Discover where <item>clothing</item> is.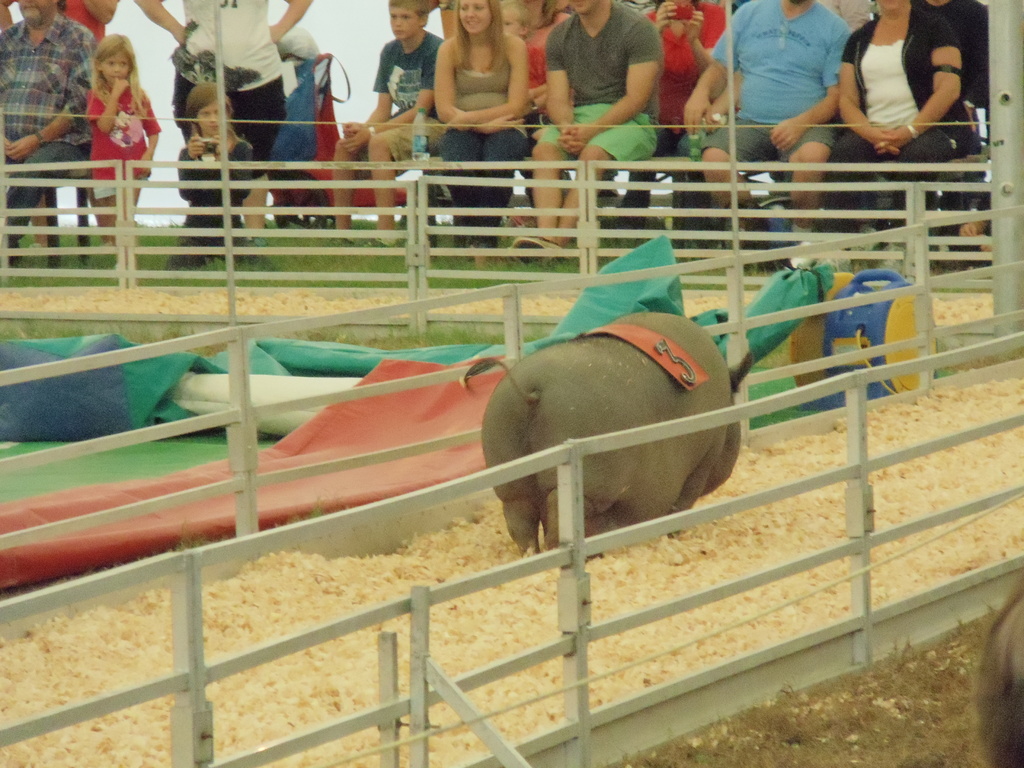
Discovered at 540 0 664 177.
